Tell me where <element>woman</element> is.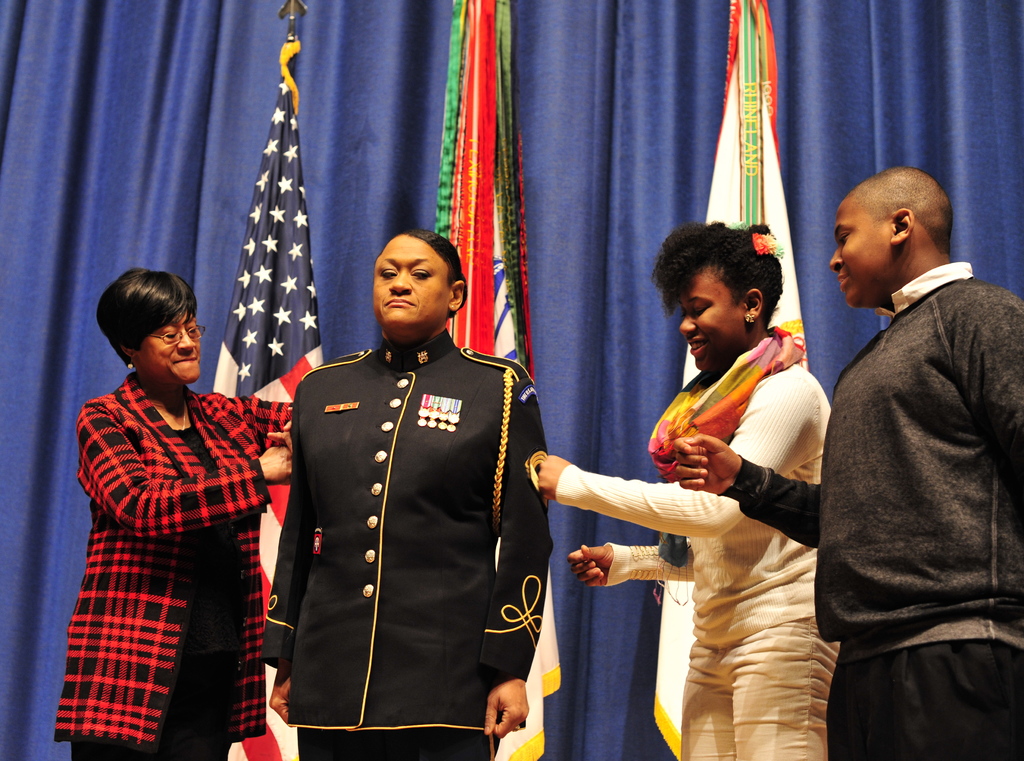
<element>woman</element> is at (x1=54, y1=256, x2=287, y2=760).
